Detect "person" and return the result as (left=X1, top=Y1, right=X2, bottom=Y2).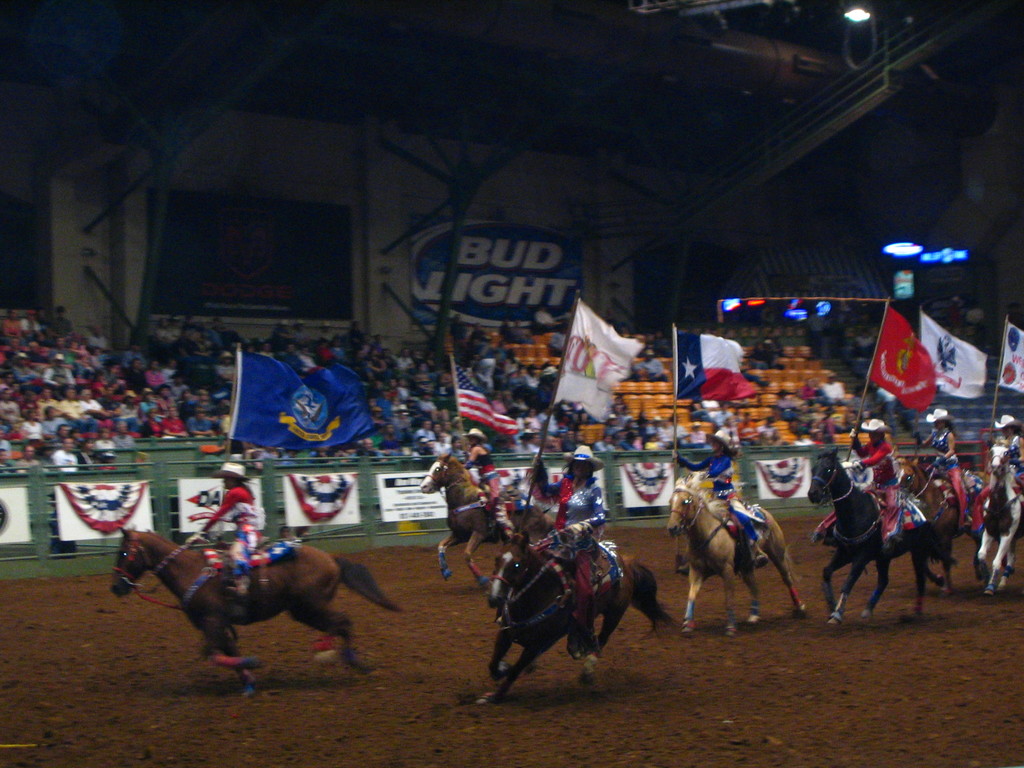
(left=672, top=428, right=770, bottom=573).
